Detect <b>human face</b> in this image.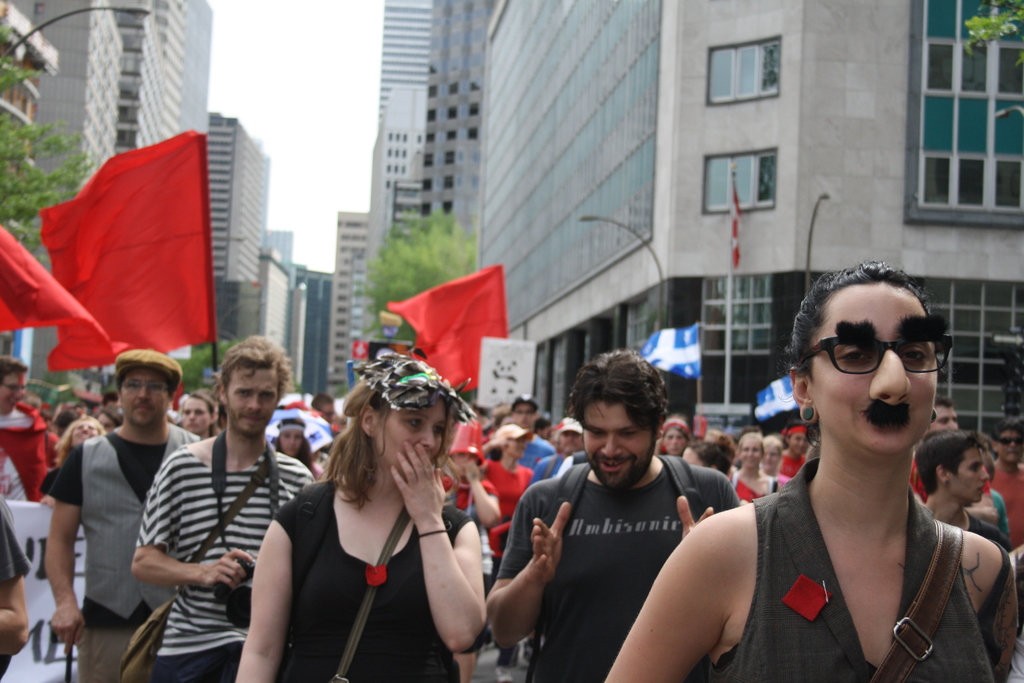
Detection: locate(184, 397, 214, 433).
